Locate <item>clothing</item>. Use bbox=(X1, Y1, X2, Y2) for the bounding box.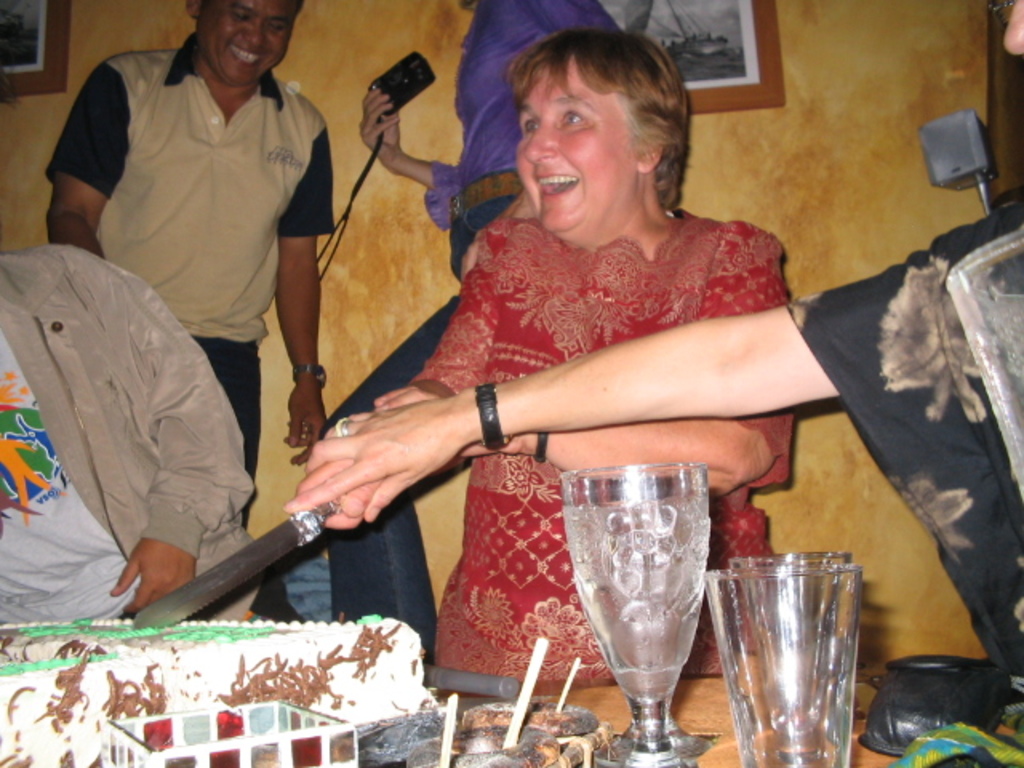
bbox=(443, 179, 514, 269).
